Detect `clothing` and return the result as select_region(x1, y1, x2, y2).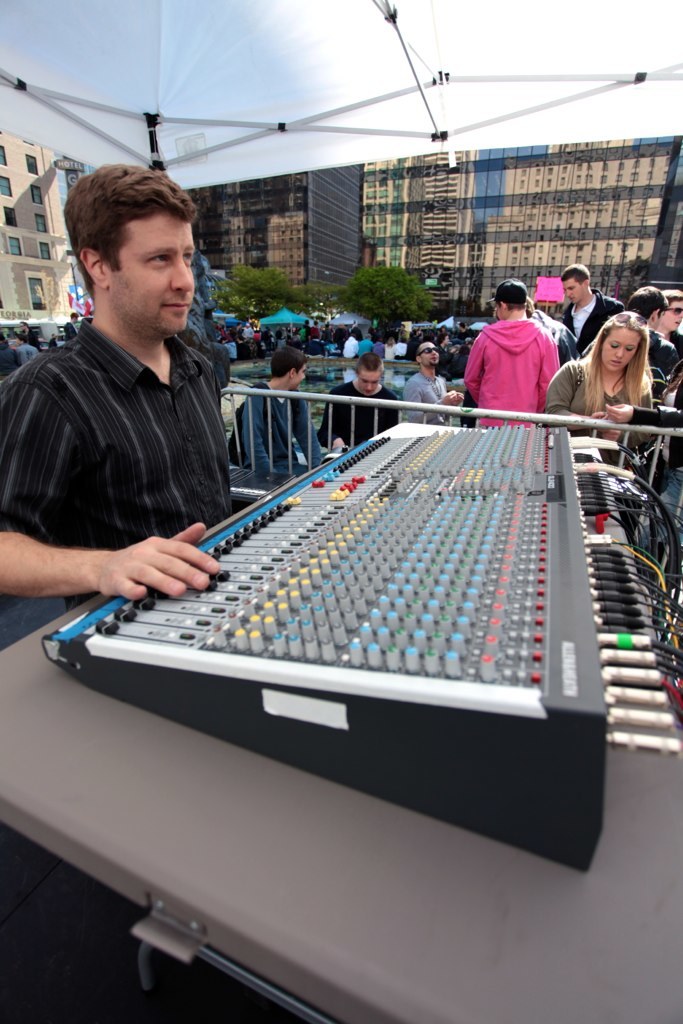
select_region(0, 331, 227, 563).
